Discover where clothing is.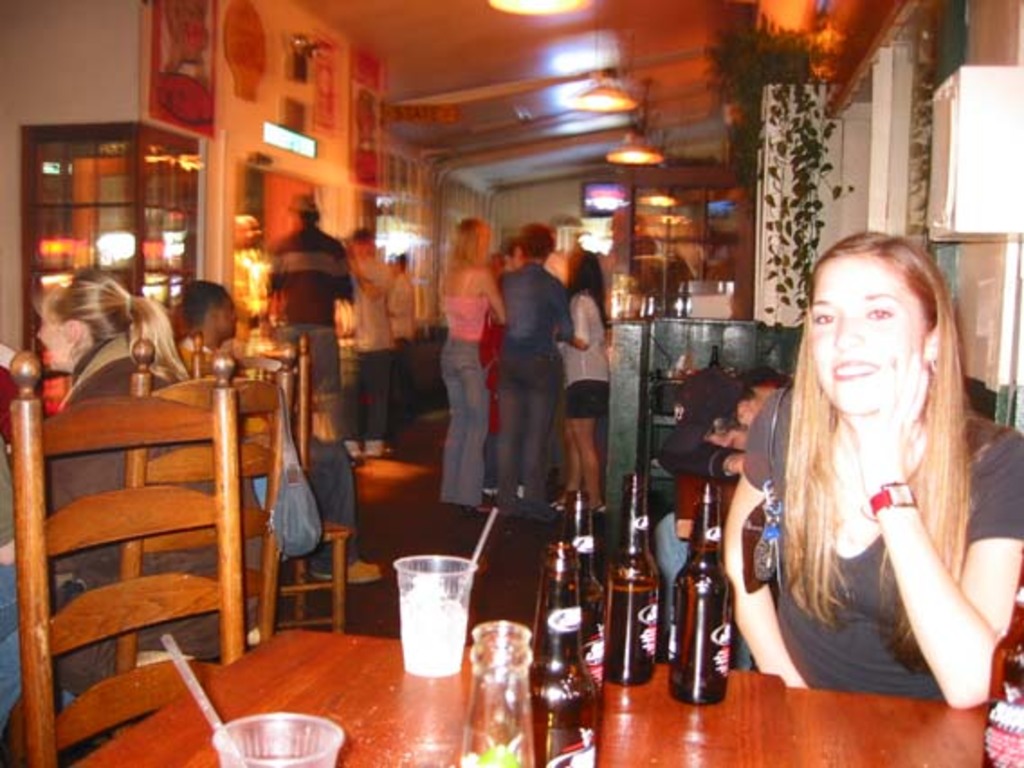
Discovered at (left=256, top=218, right=352, bottom=398).
